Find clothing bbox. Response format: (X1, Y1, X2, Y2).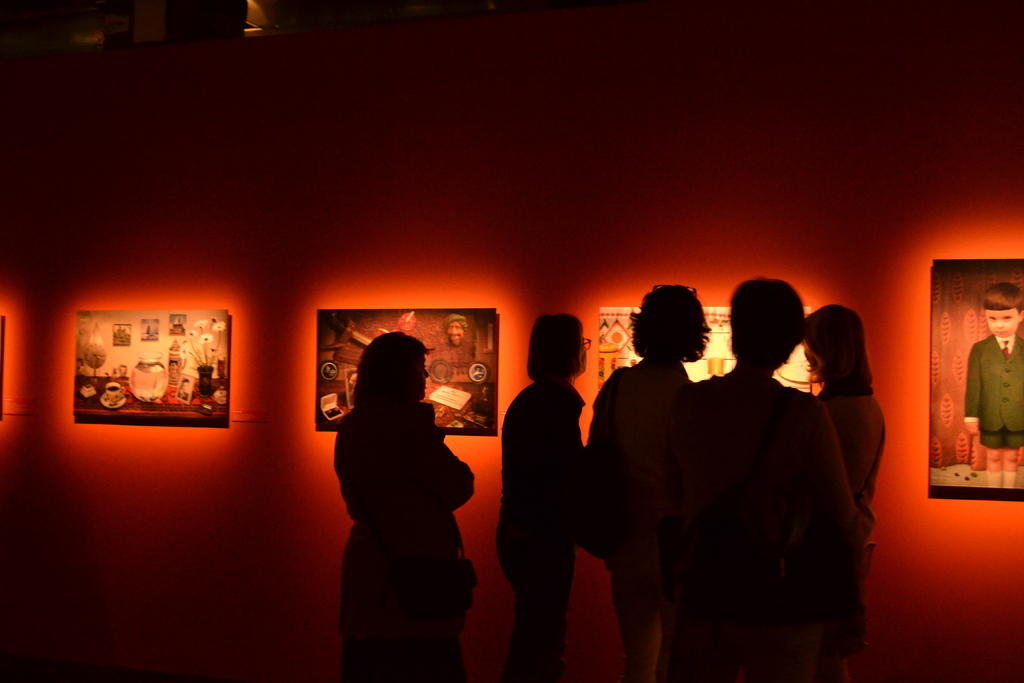
(657, 363, 858, 682).
